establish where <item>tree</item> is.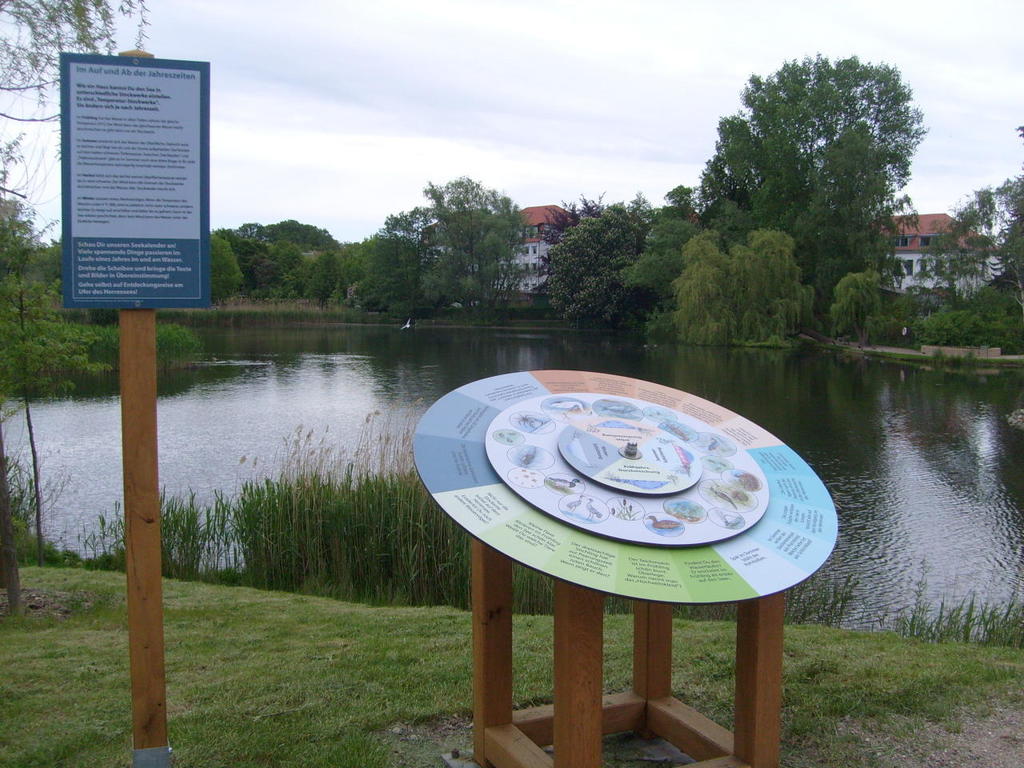
Established at [254, 213, 362, 305].
